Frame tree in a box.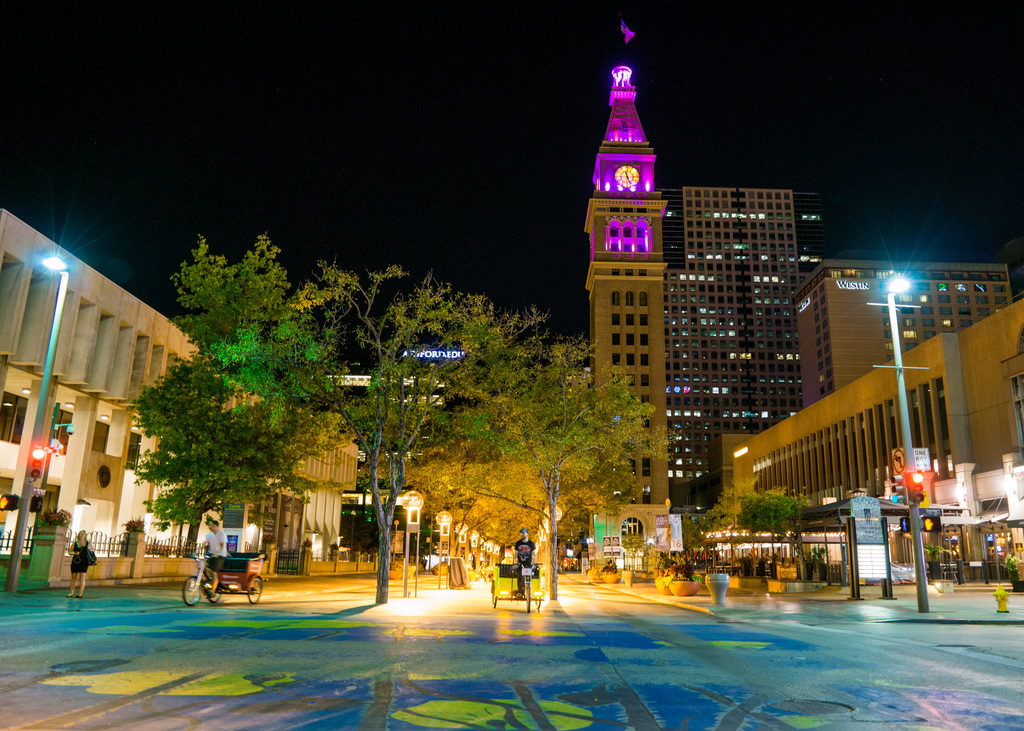
{"left": 738, "top": 457, "right": 801, "bottom": 565}.
